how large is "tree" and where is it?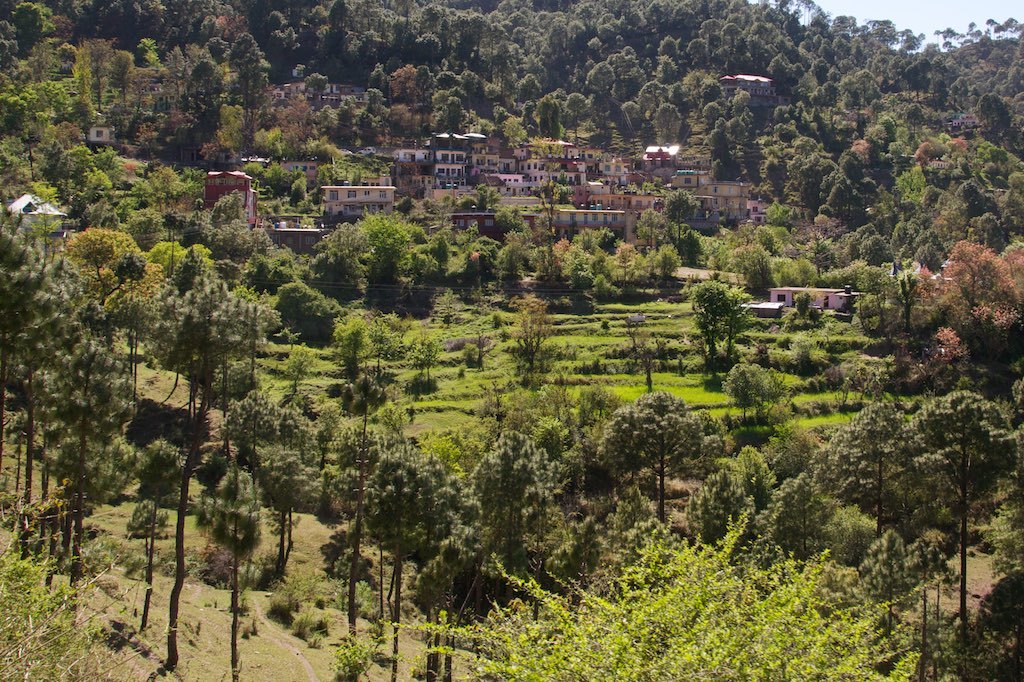
Bounding box: box=[576, 227, 597, 249].
